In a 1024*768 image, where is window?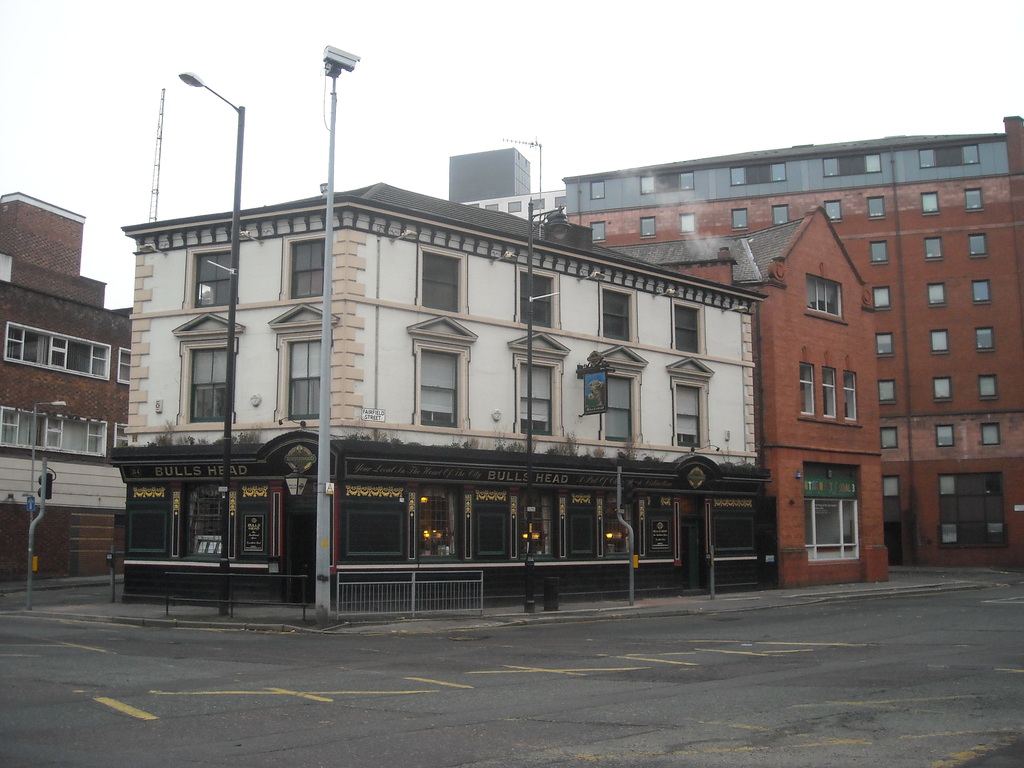
[979, 328, 993, 352].
